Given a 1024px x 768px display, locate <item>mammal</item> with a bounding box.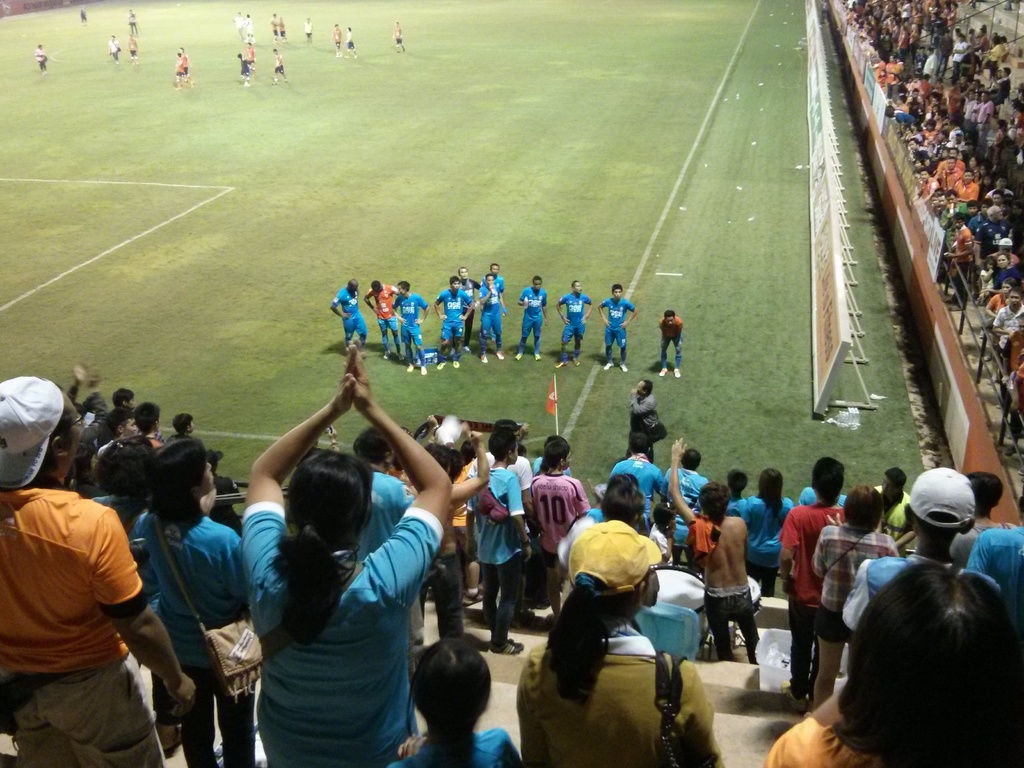
Located: [599,287,636,371].
